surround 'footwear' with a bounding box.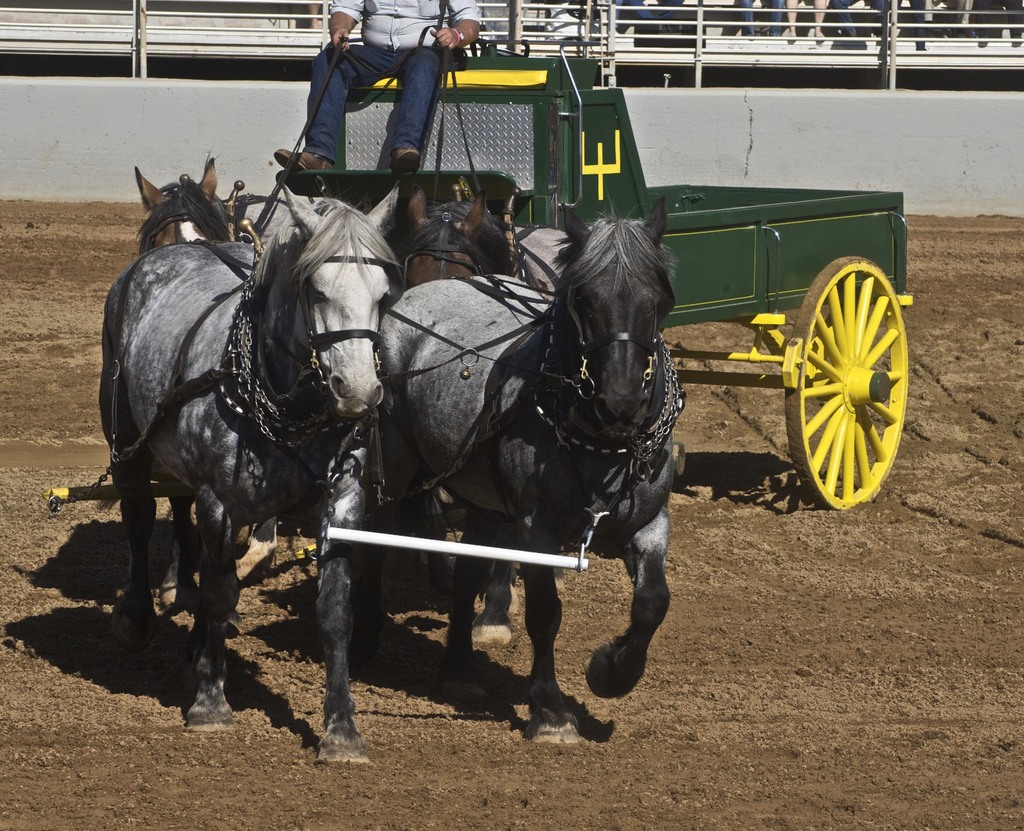
390, 147, 419, 174.
